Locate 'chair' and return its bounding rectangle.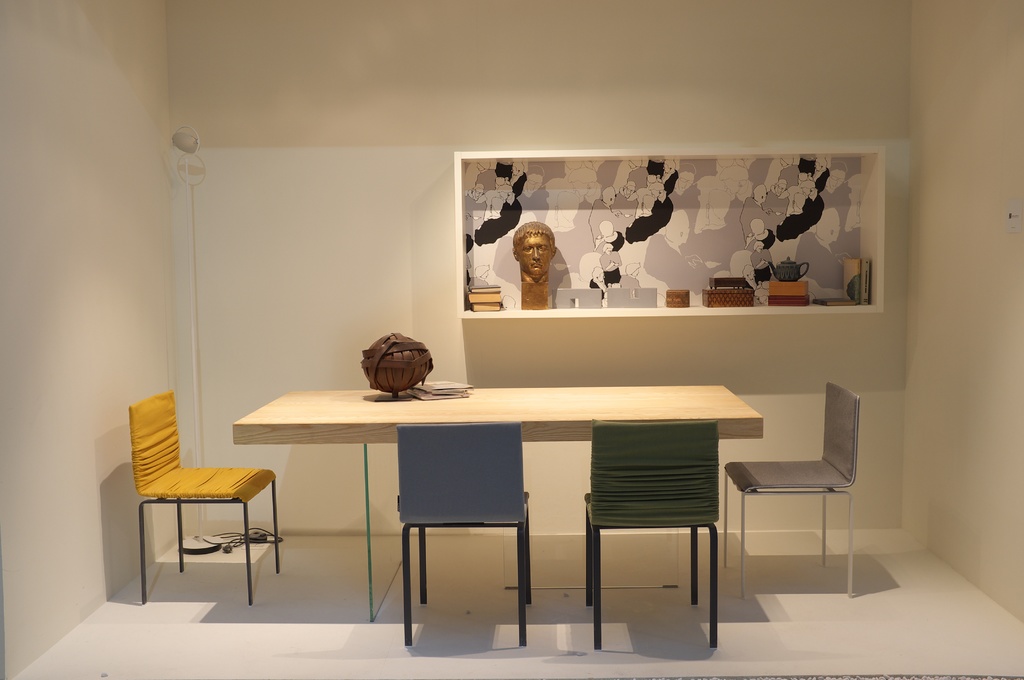
<region>732, 367, 874, 619</region>.
